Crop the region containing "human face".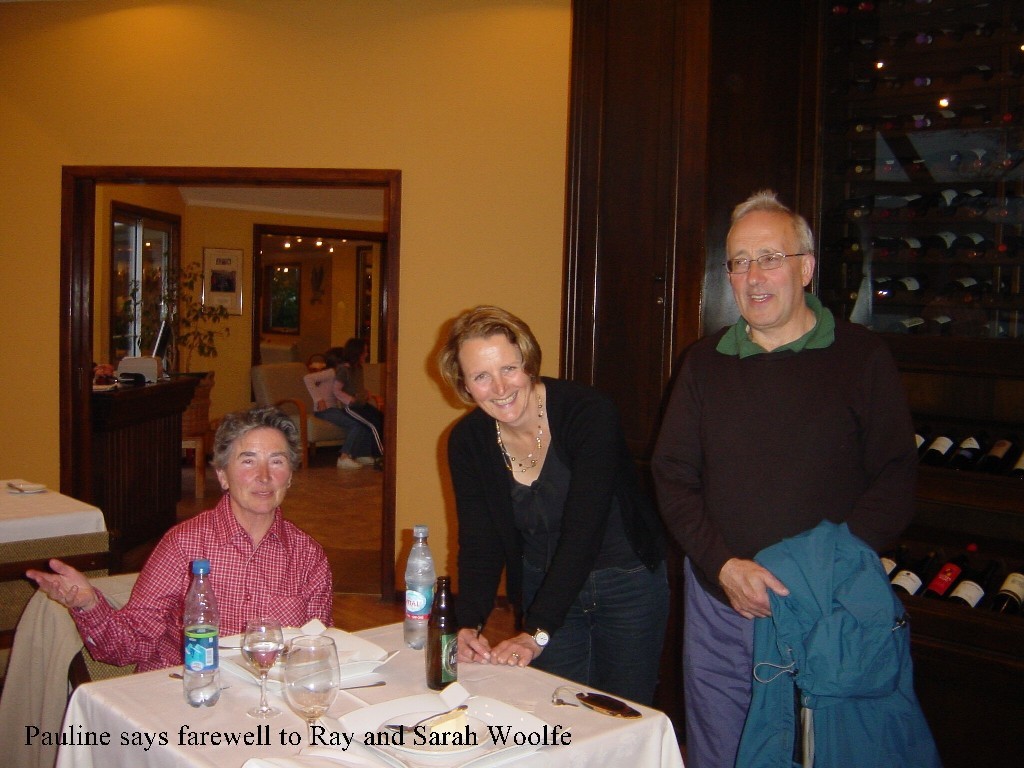
Crop region: bbox(729, 213, 801, 327).
